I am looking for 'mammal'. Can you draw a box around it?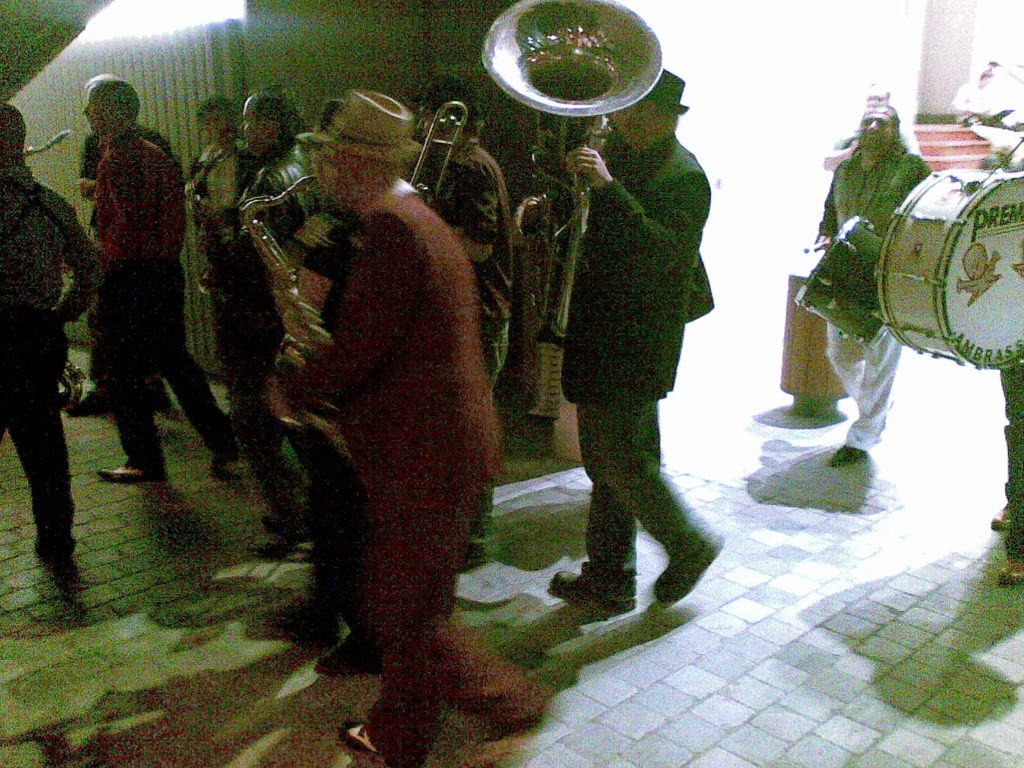
Sure, the bounding box is {"x1": 60, "y1": 78, "x2": 175, "y2": 419}.
